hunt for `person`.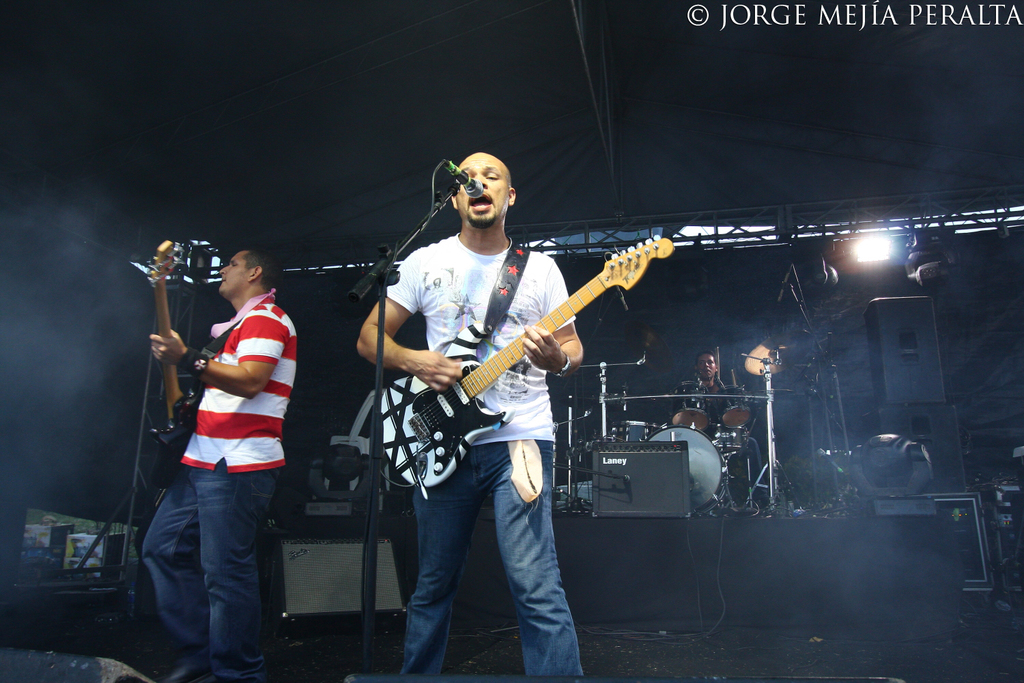
Hunted down at 683 349 764 511.
